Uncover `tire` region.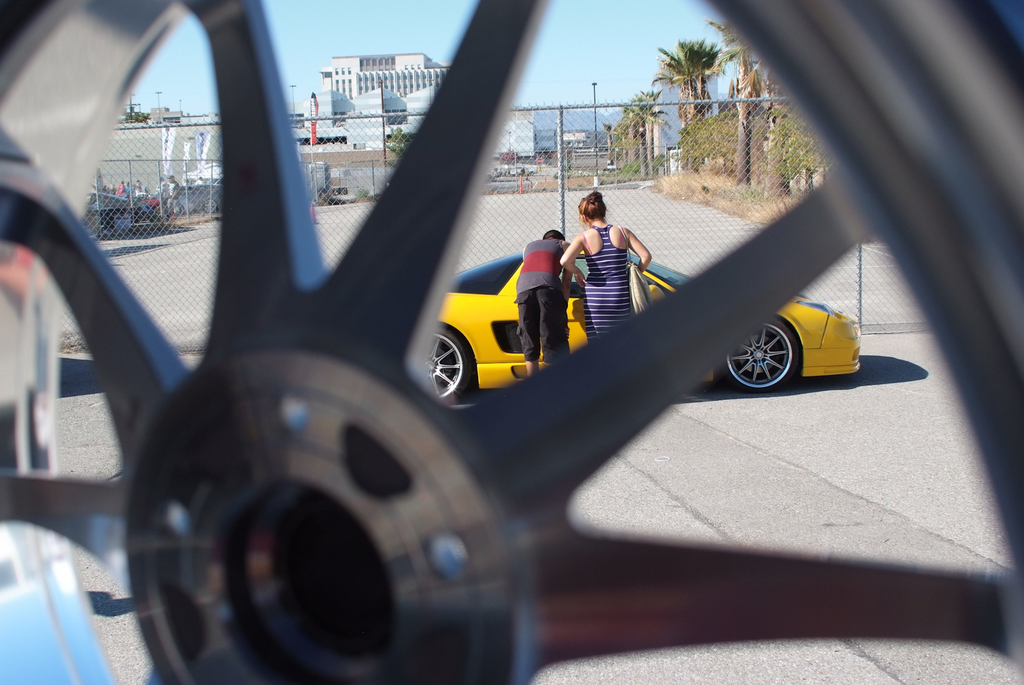
Uncovered: 204, 200, 218, 214.
